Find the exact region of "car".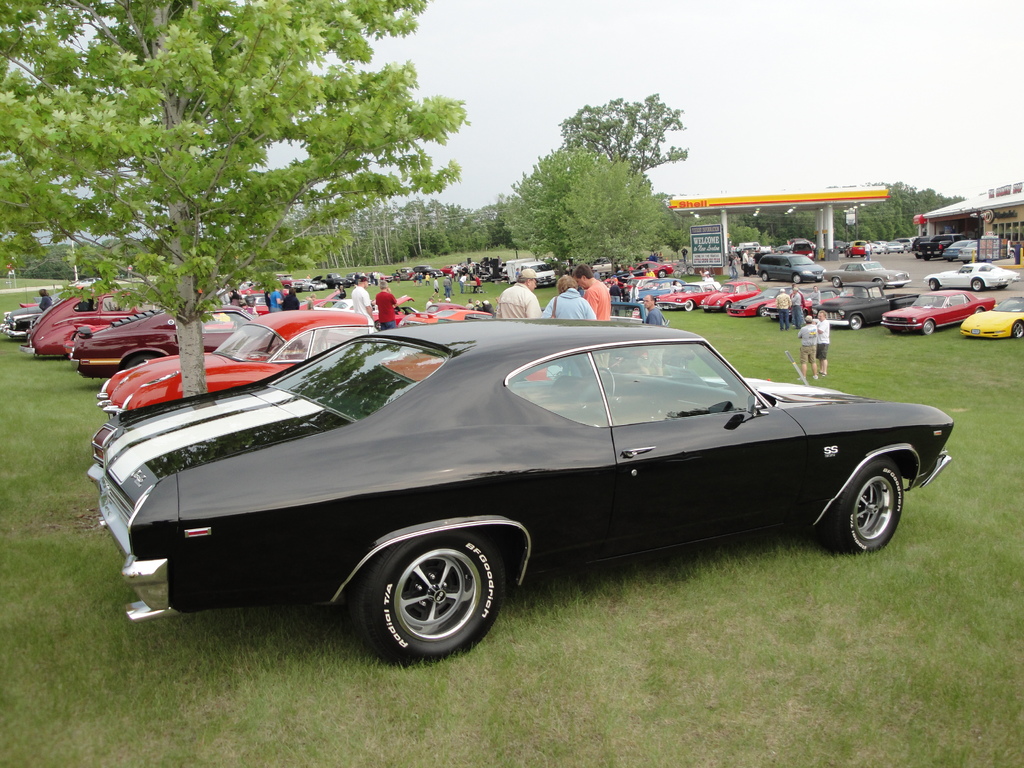
Exact region: (822, 258, 913, 289).
